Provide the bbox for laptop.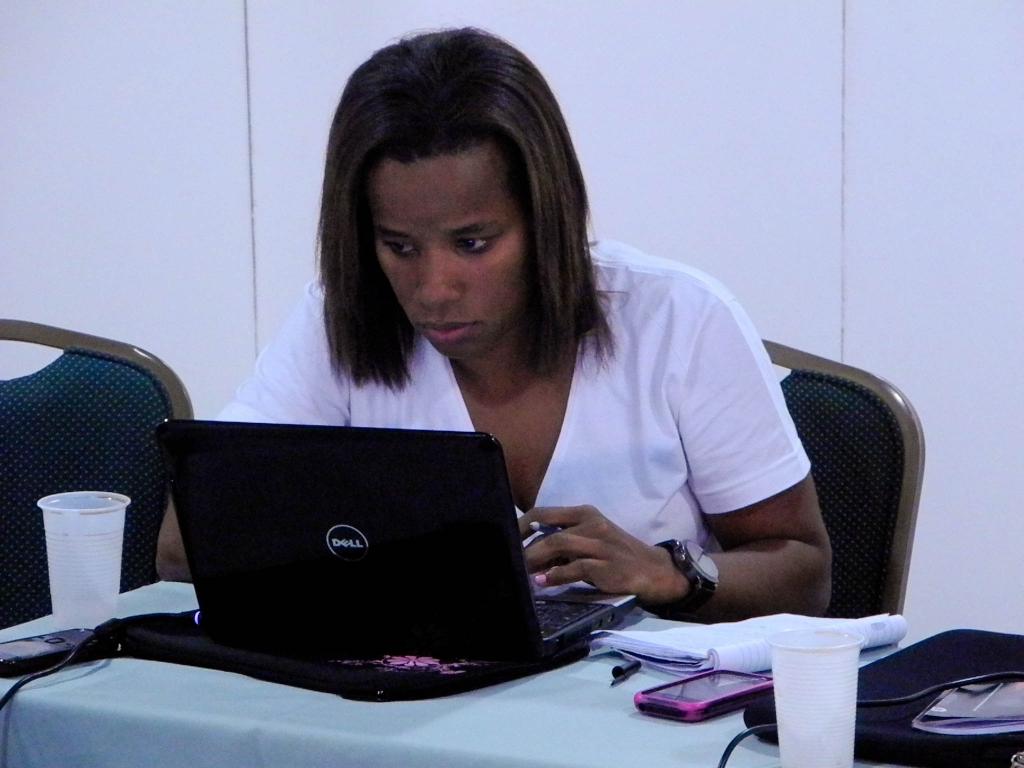
x1=186 y1=380 x2=710 y2=665.
